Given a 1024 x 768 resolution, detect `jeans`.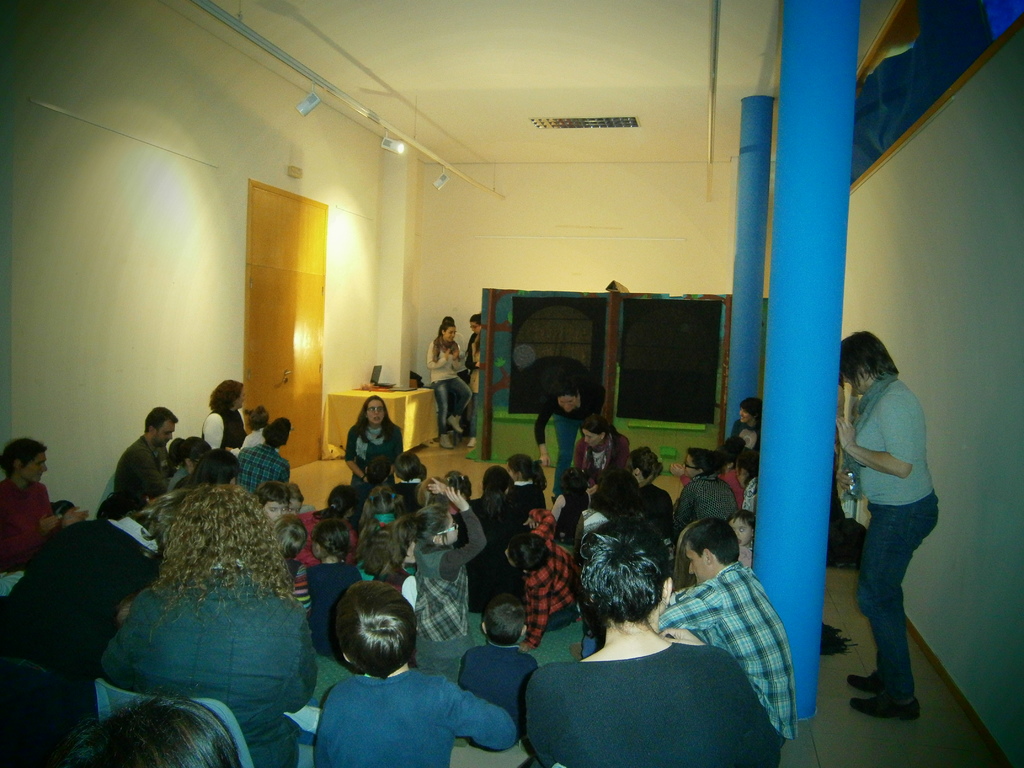
bbox=(856, 489, 940, 704).
